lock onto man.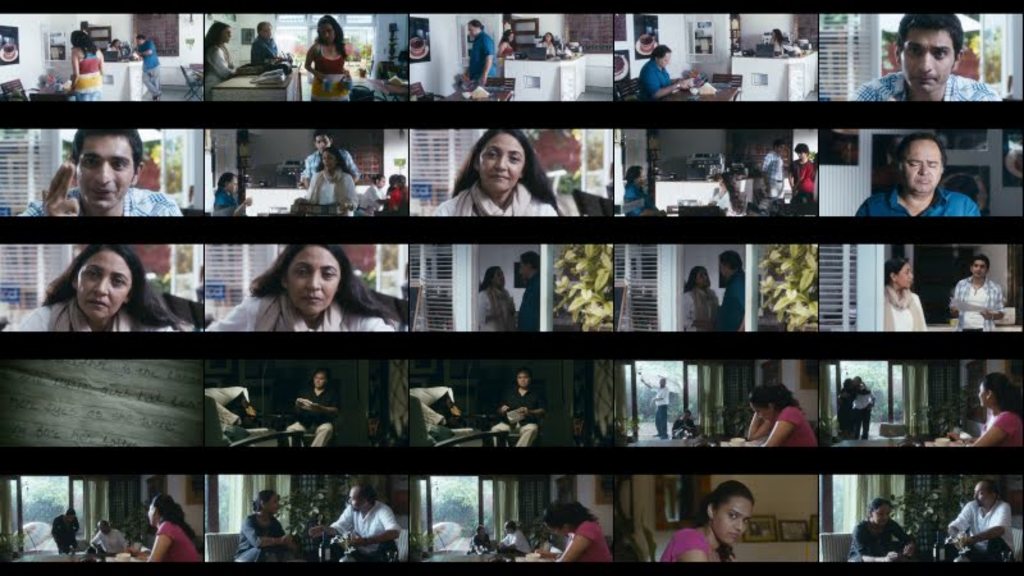
Locked: rect(279, 364, 340, 457).
